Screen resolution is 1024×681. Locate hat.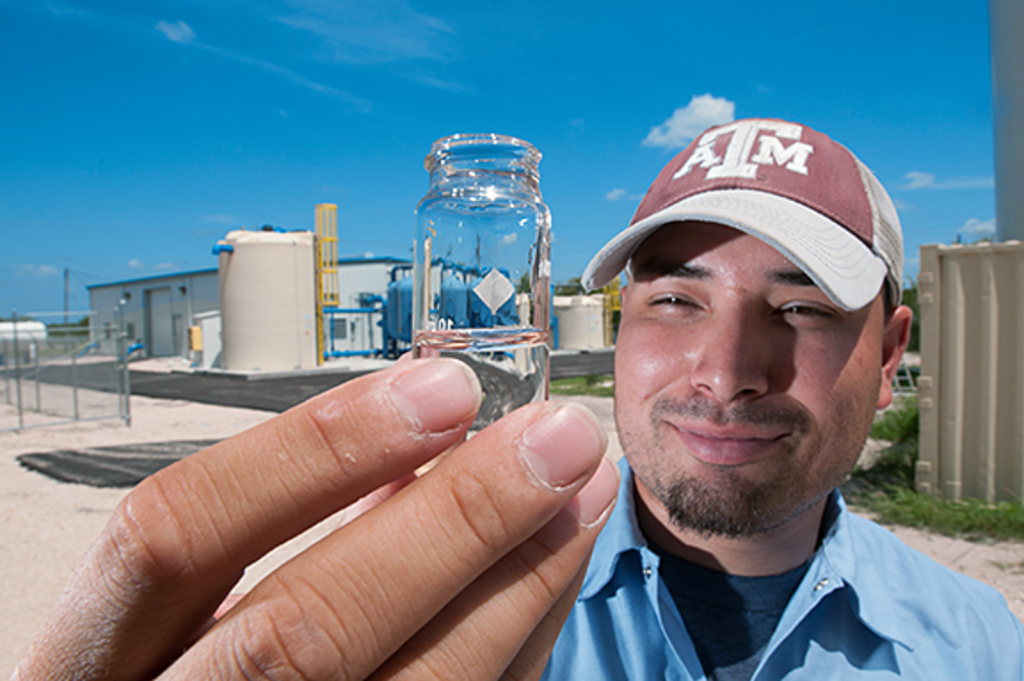
[580,116,901,309].
